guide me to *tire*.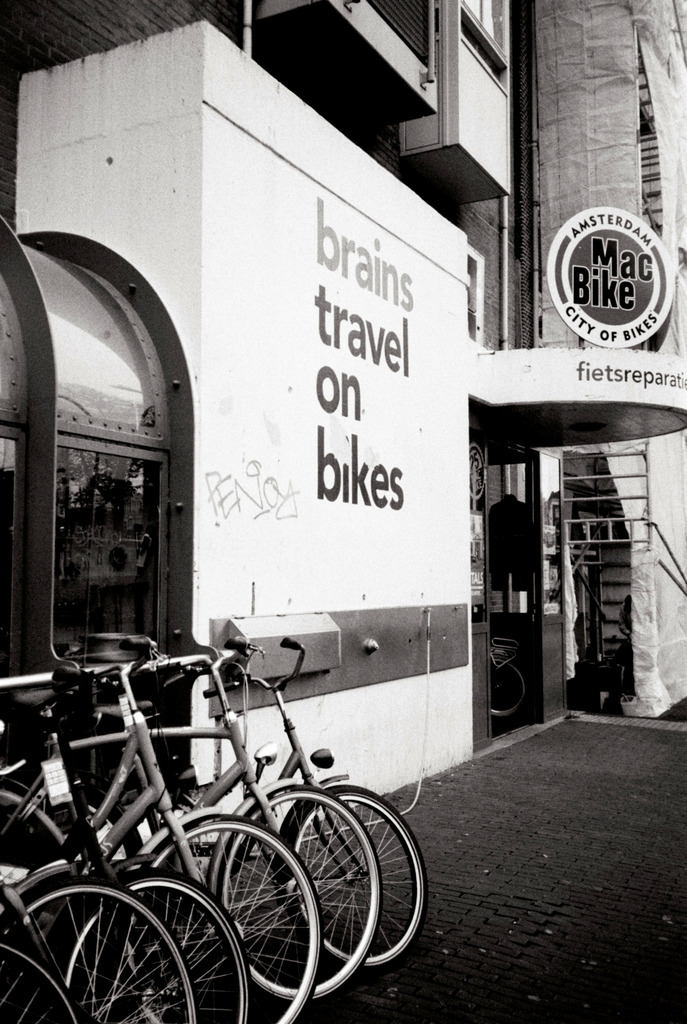
Guidance: bbox(120, 813, 326, 1023).
